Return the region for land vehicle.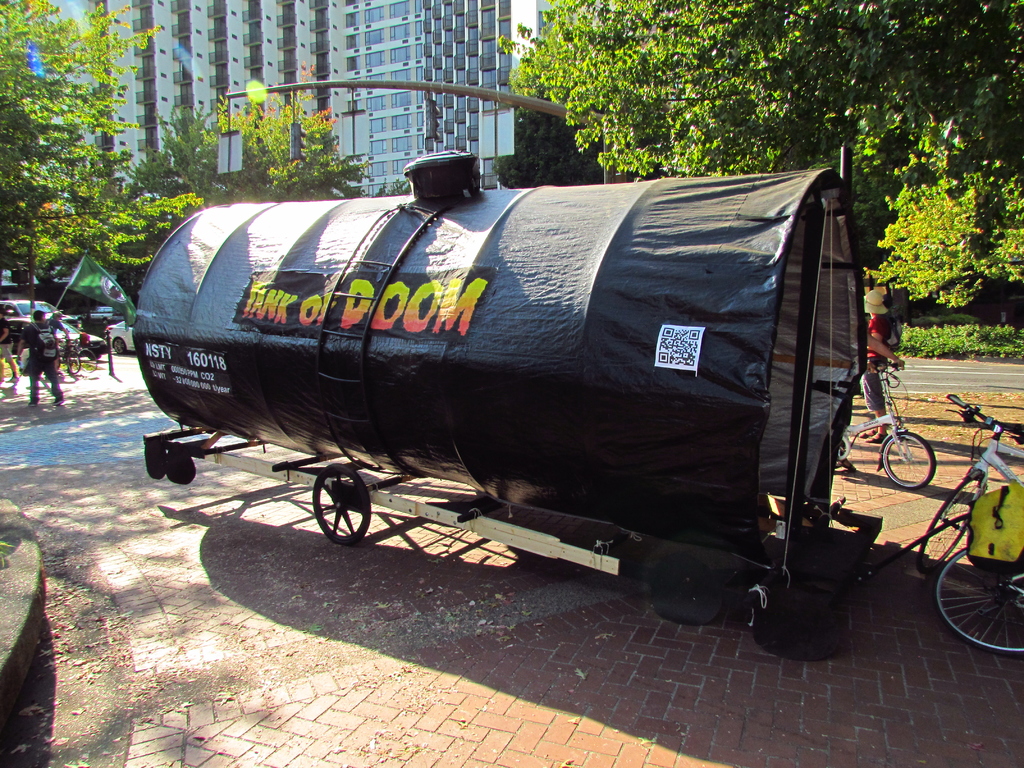
locate(834, 365, 933, 493).
